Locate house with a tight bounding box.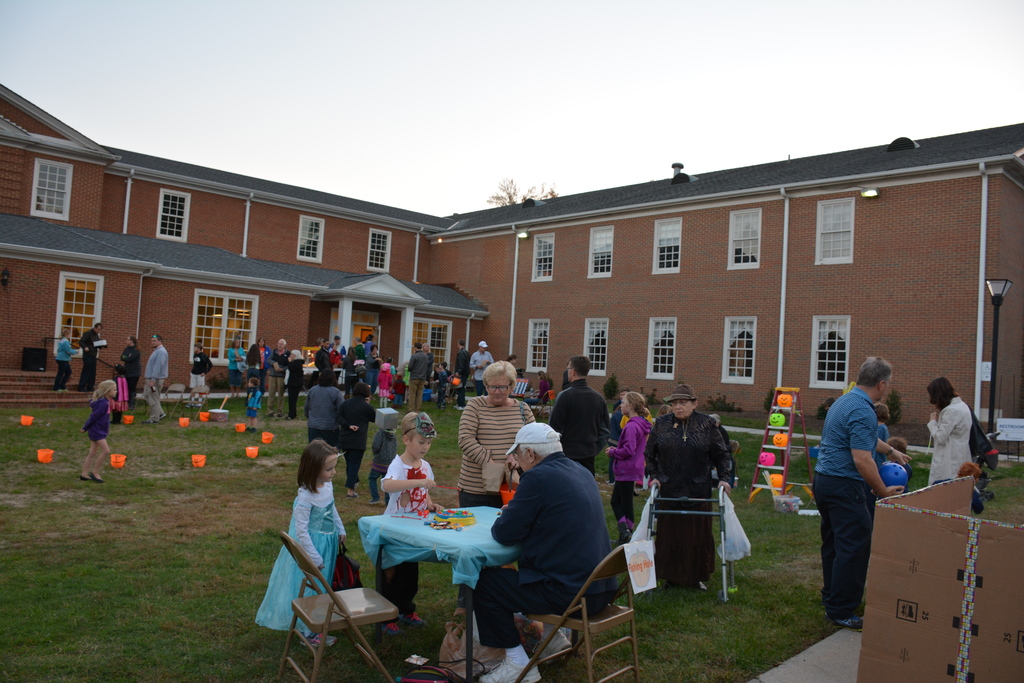
Rect(432, 131, 1023, 441).
